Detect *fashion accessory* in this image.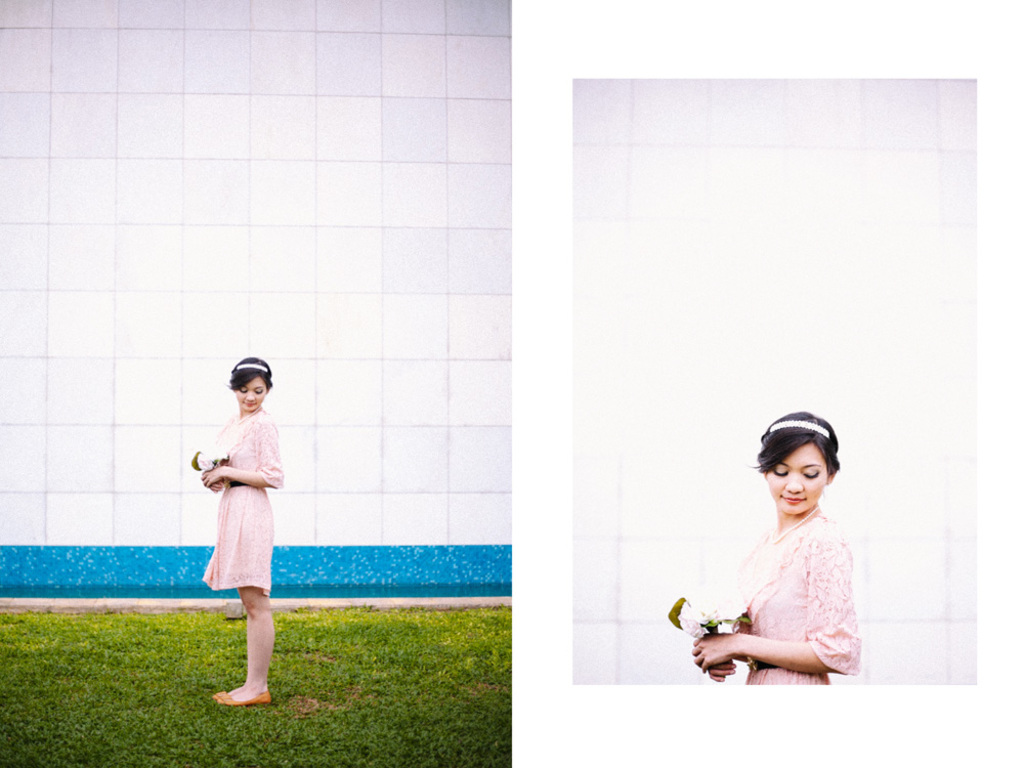
Detection: Rect(215, 693, 223, 699).
